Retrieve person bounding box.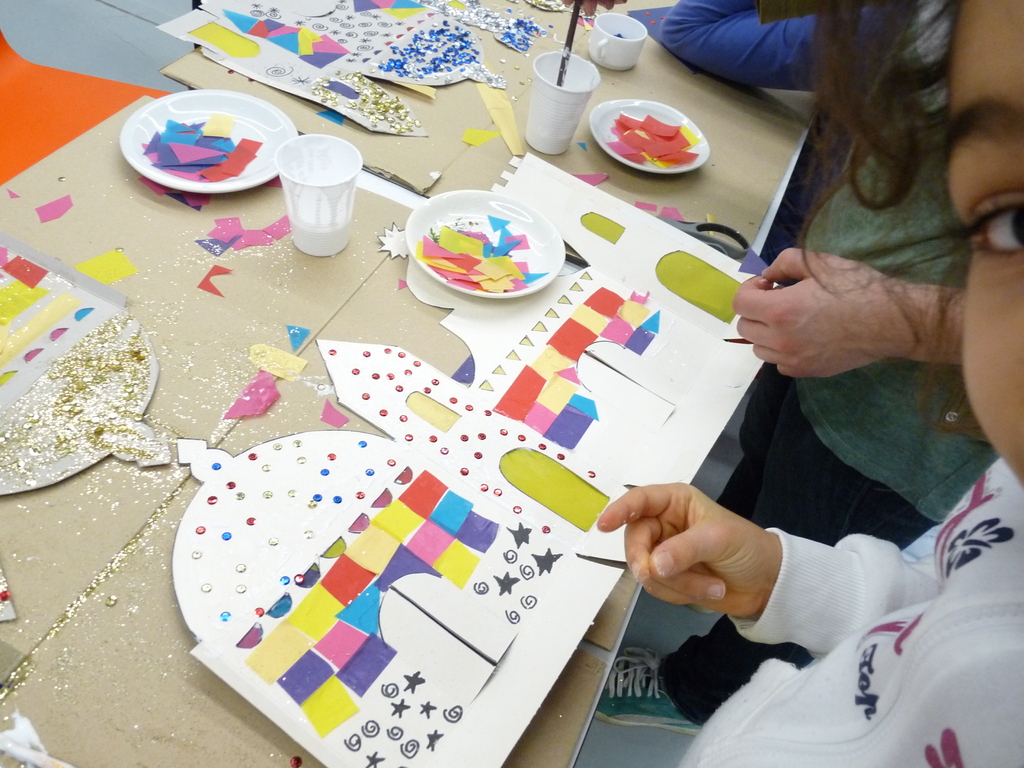
Bounding box: (593, 0, 1023, 767).
